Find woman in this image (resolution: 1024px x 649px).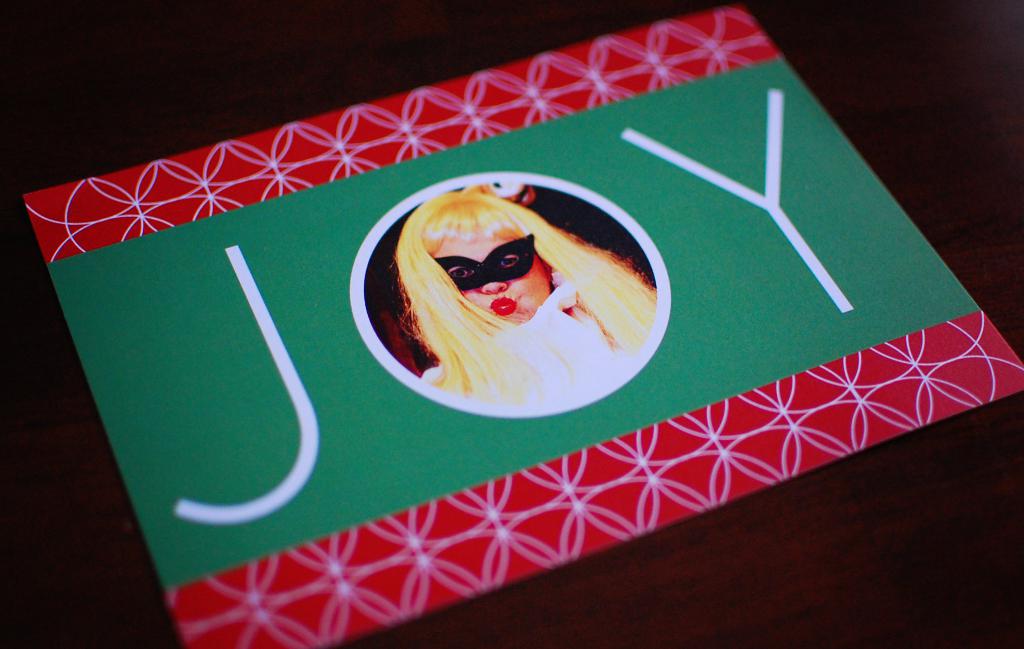
331,150,687,425.
